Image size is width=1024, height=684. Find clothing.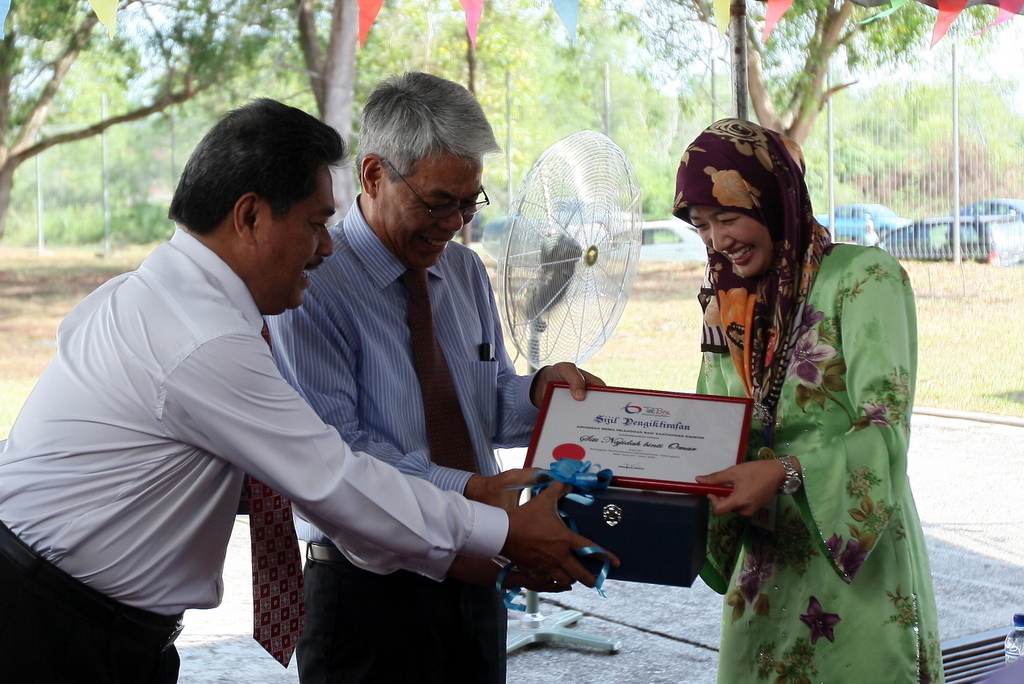
0:221:509:683.
